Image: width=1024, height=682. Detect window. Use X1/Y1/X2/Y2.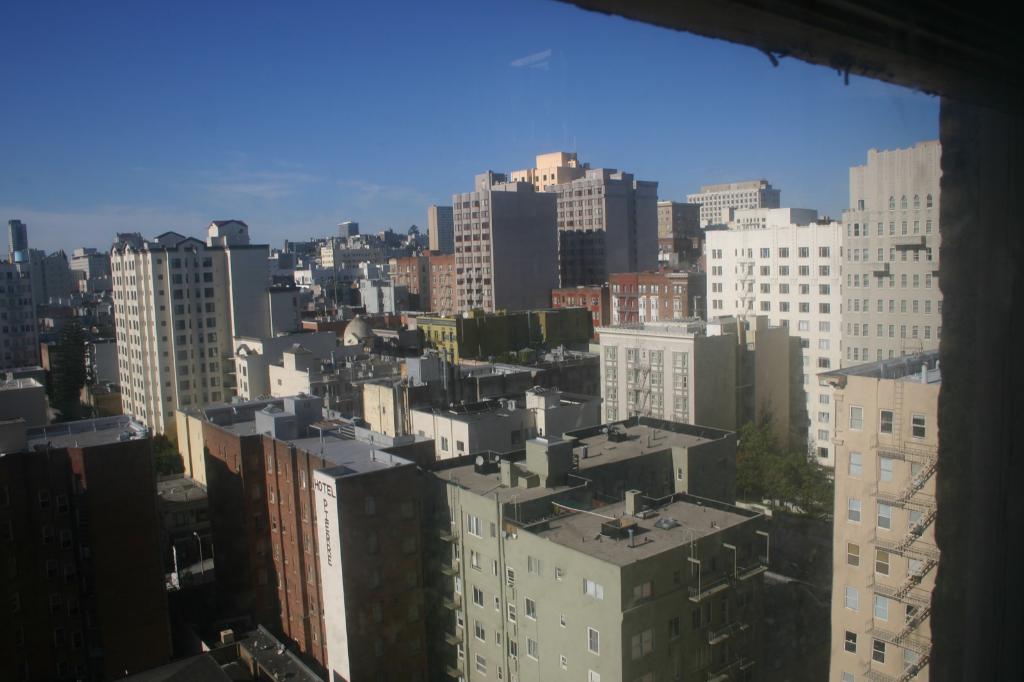
820/304/830/313.
